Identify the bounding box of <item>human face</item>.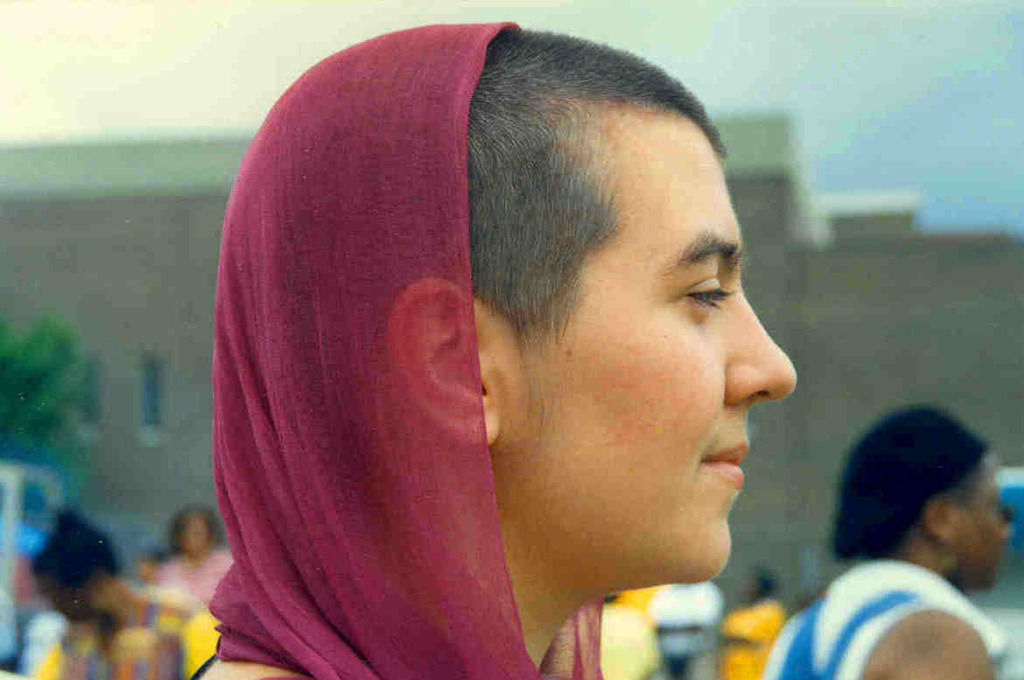
474, 93, 807, 599.
